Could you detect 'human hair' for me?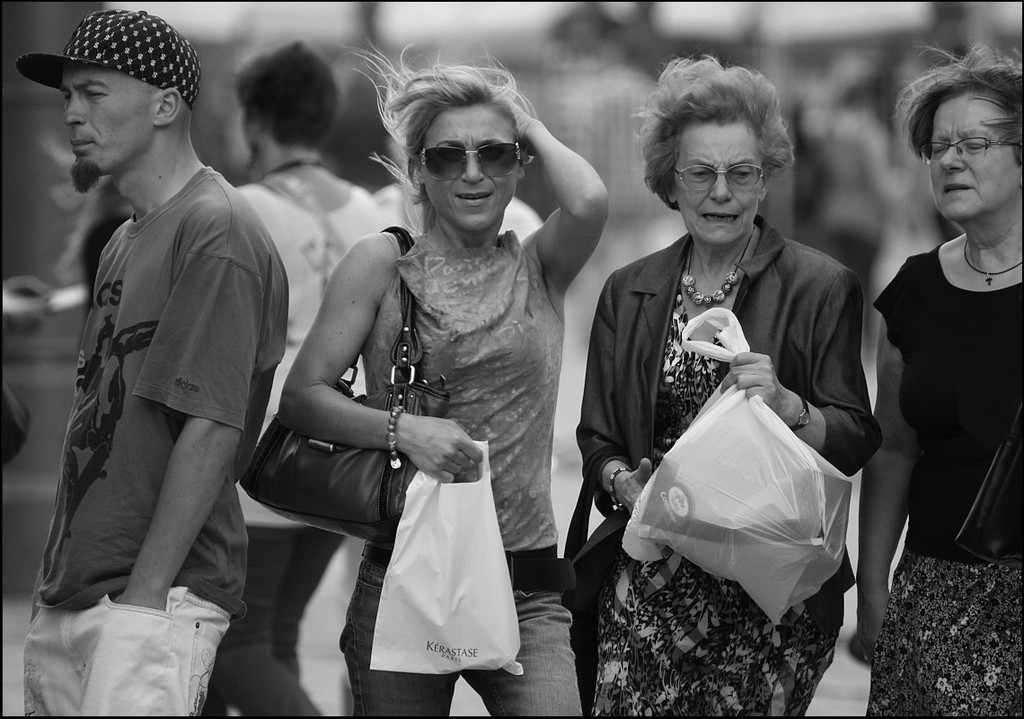
Detection result: locate(645, 58, 794, 201).
